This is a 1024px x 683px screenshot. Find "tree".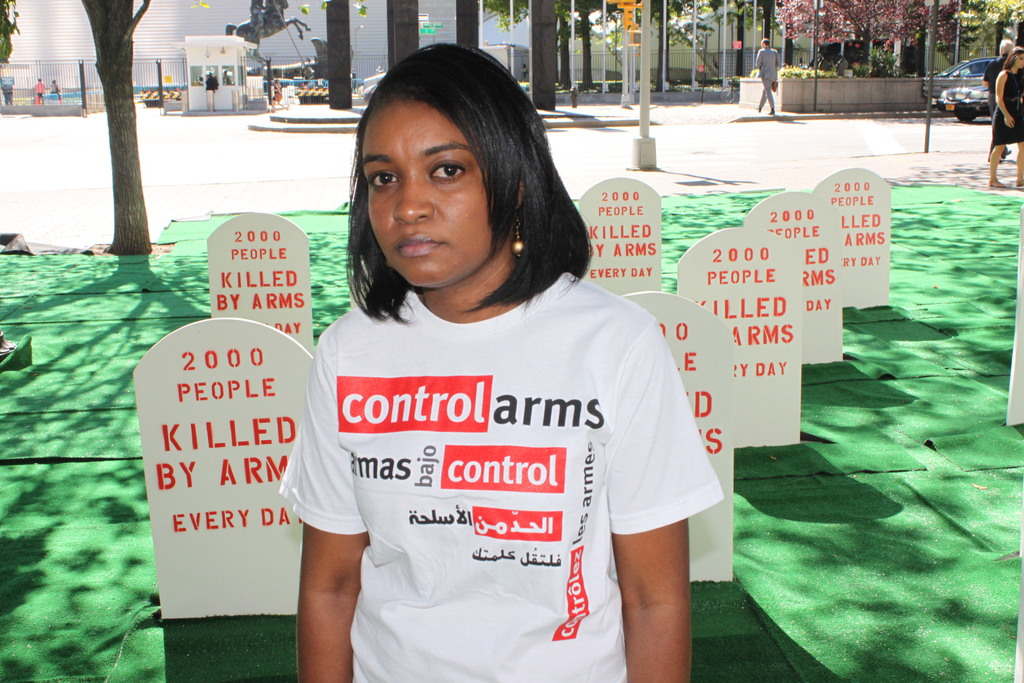
Bounding box: crop(44, 0, 166, 236).
